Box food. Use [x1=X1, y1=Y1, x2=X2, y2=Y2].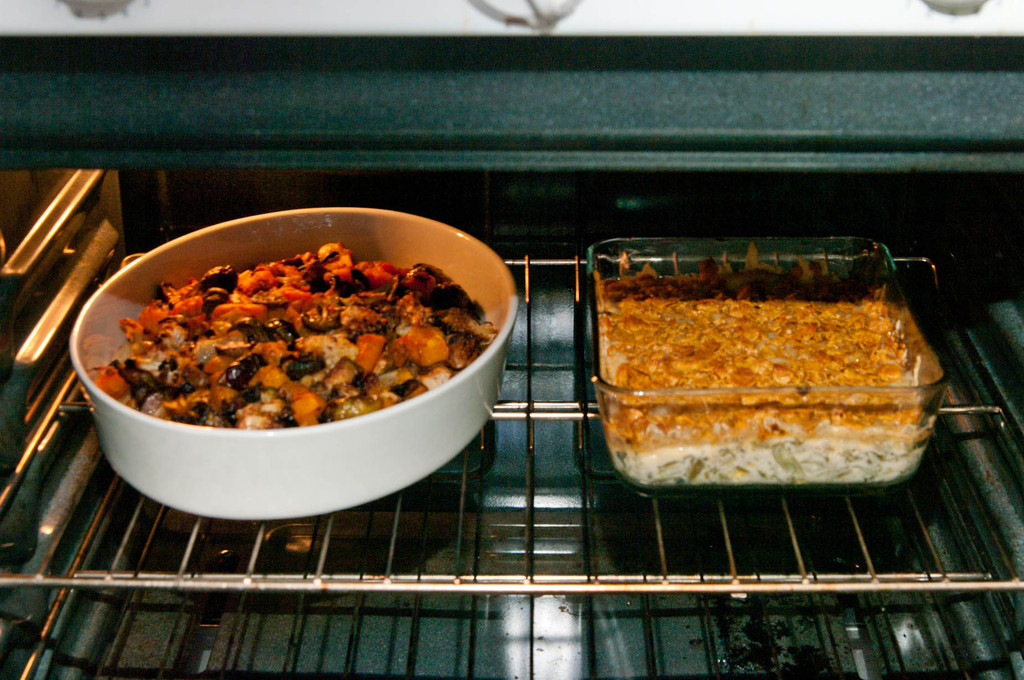
[x1=590, y1=253, x2=939, y2=490].
